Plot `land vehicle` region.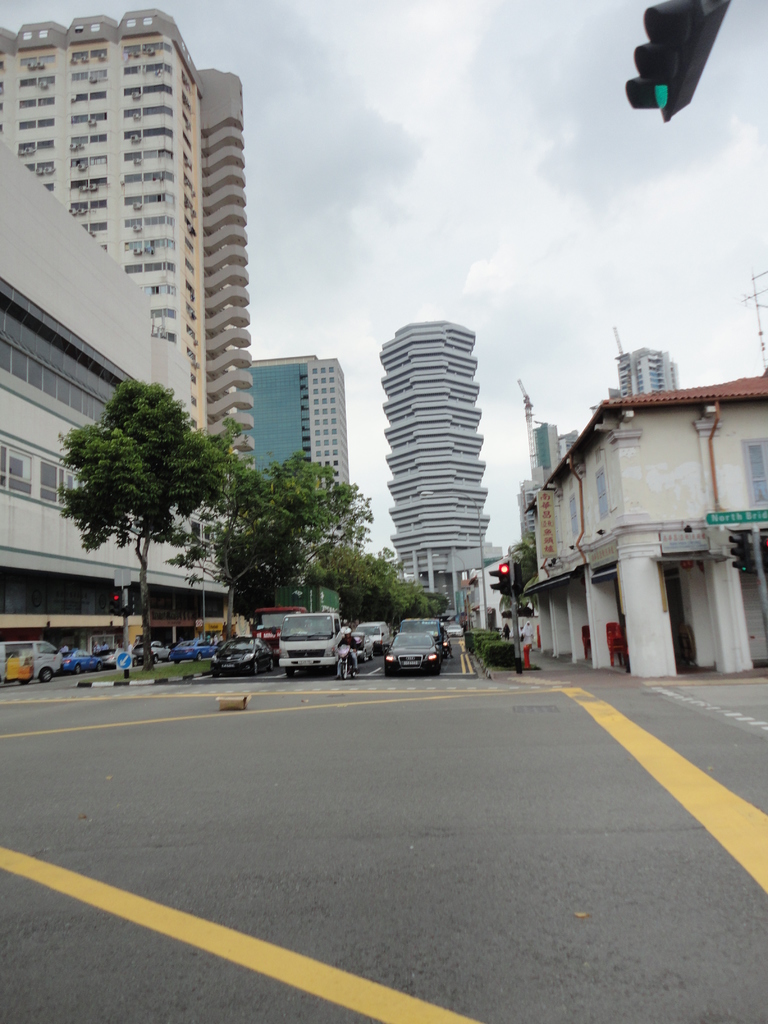
Plotted at [344, 644, 360, 680].
